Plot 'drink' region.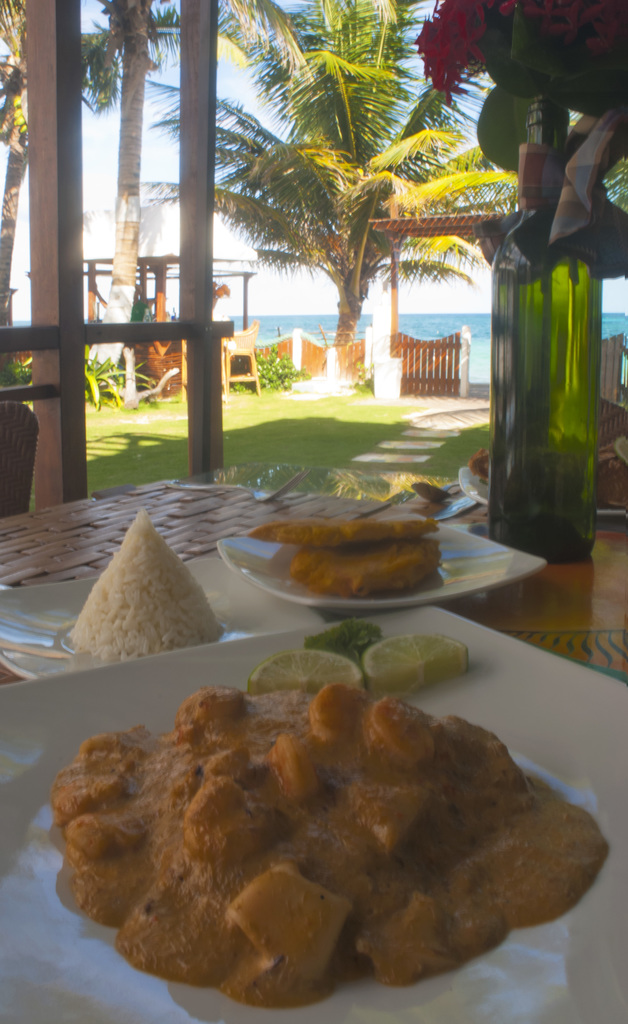
Plotted at 499 109 609 600.
